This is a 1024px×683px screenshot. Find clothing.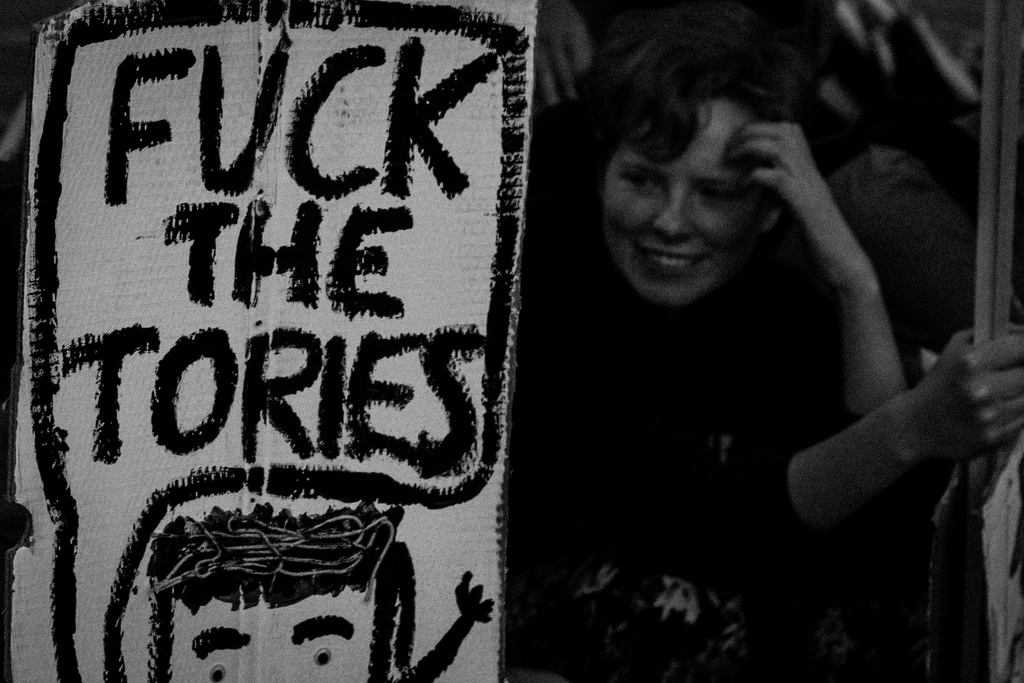
Bounding box: {"left": 508, "top": 227, "right": 866, "bottom": 682}.
